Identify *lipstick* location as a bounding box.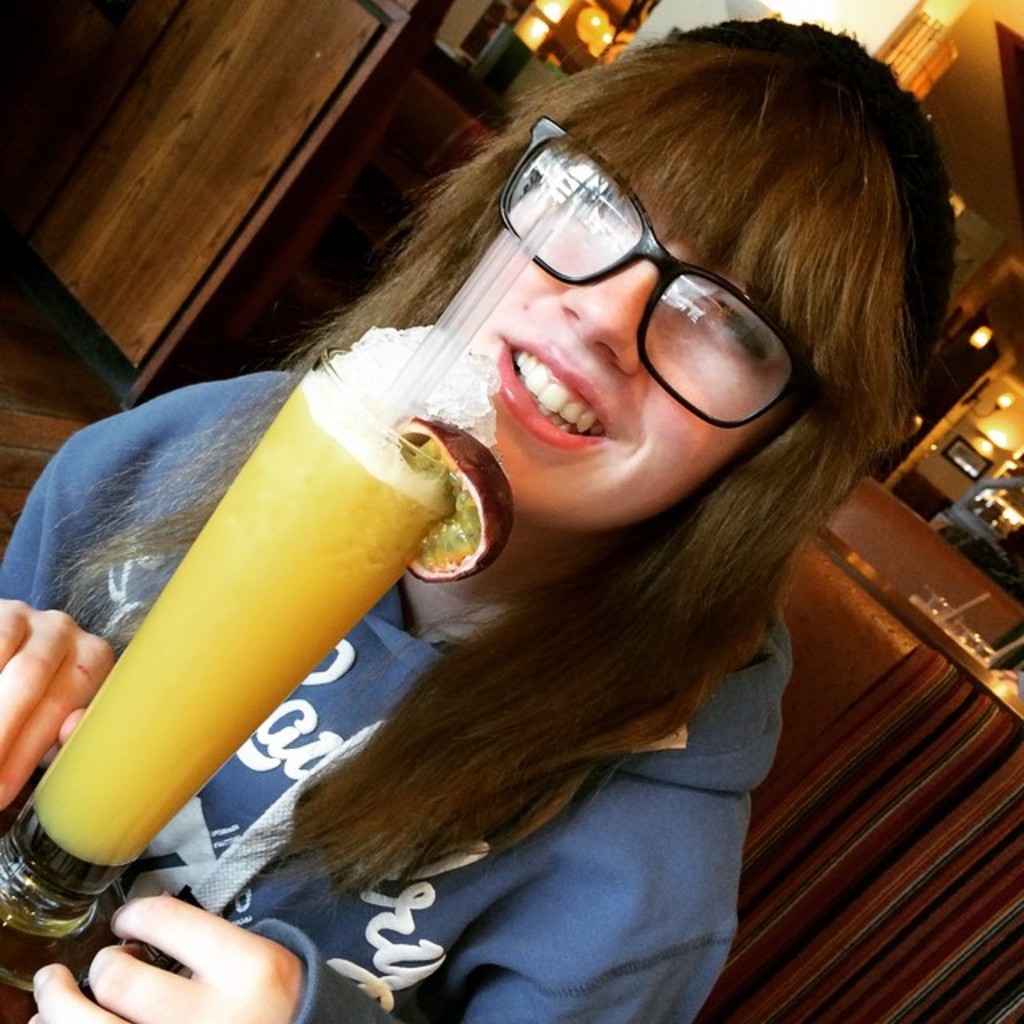
l=498, t=333, r=613, b=451.
